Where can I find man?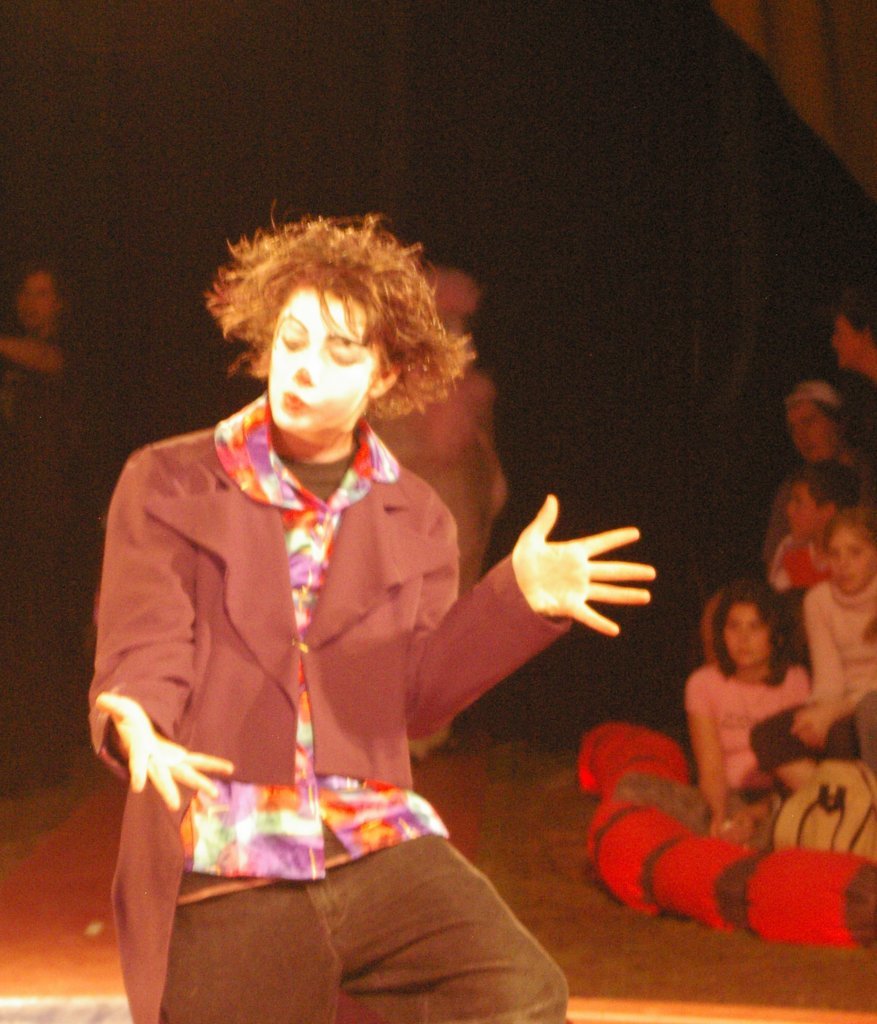
You can find it at crop(69, 182, 619, 995).
